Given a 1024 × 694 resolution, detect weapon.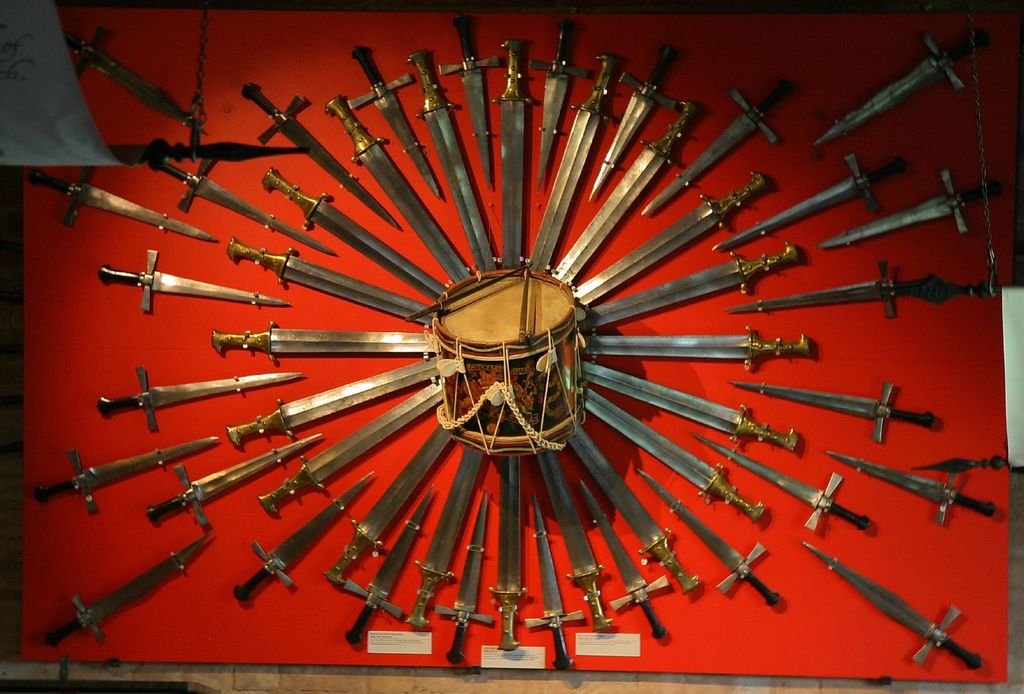
rect(746, 262, 1002, 314).
